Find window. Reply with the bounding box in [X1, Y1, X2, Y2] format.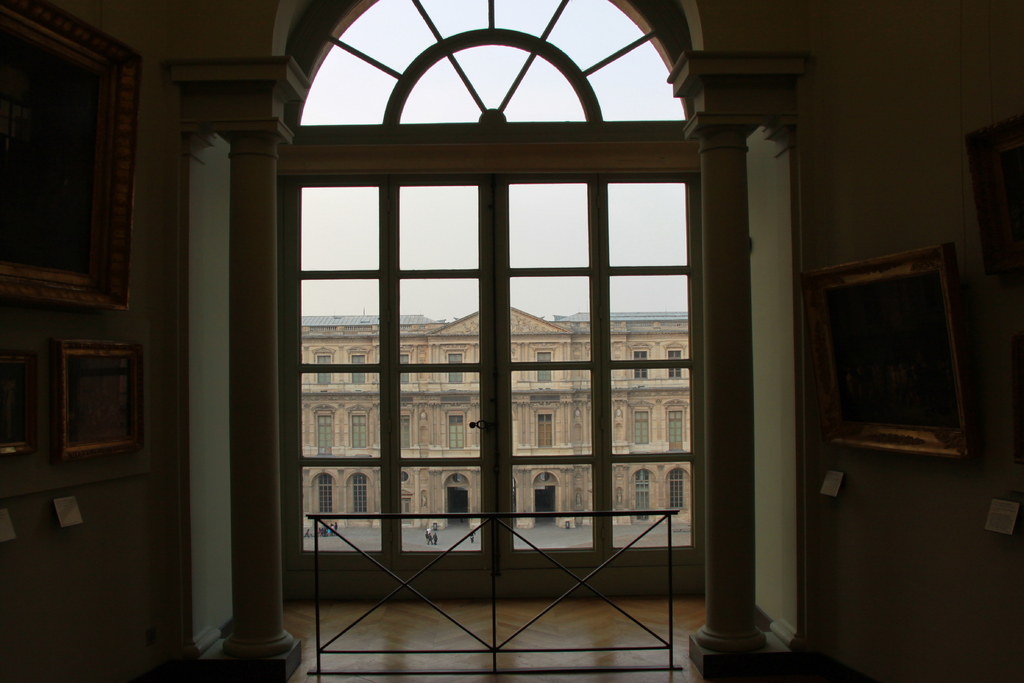
[668, 346, 682, 383].
